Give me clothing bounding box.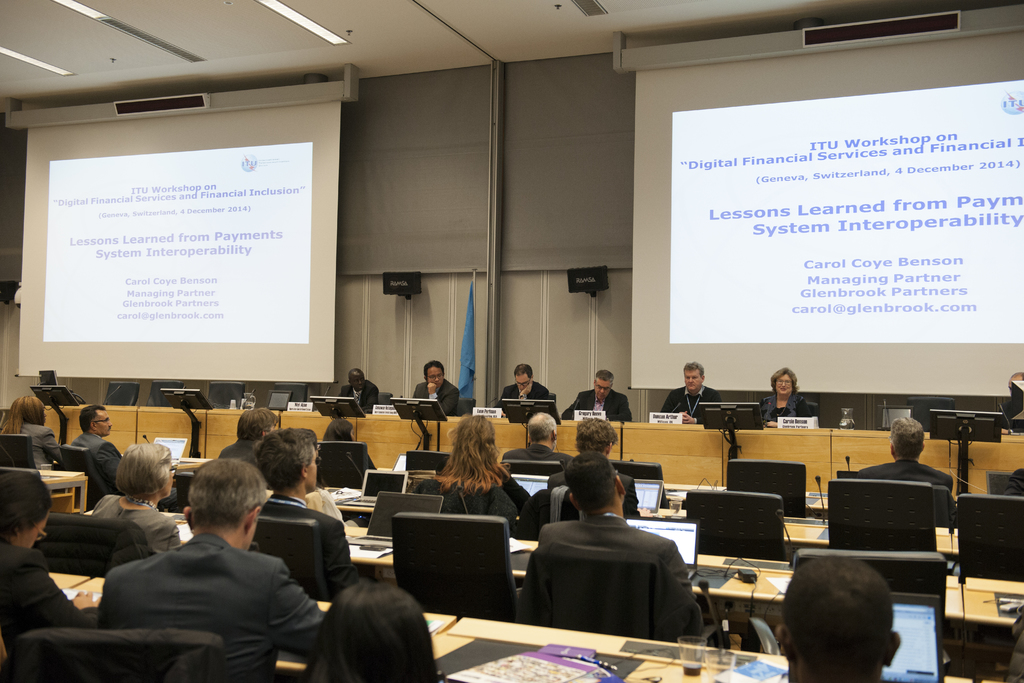
[x1=508, y1=443, x2=579, y2=468].
